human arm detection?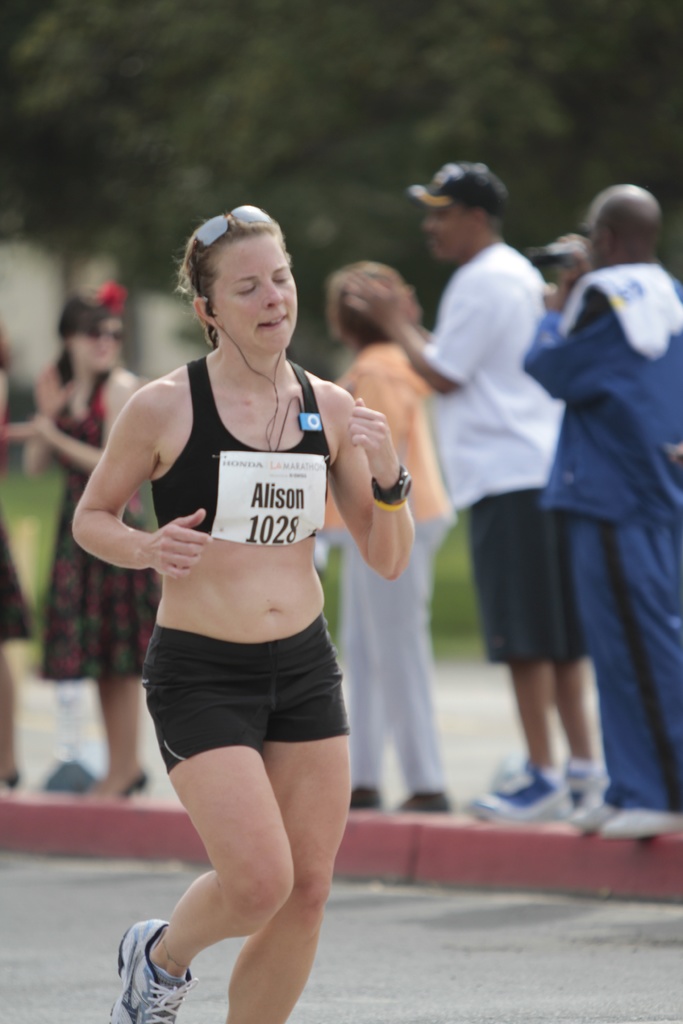
35:374:151:477
